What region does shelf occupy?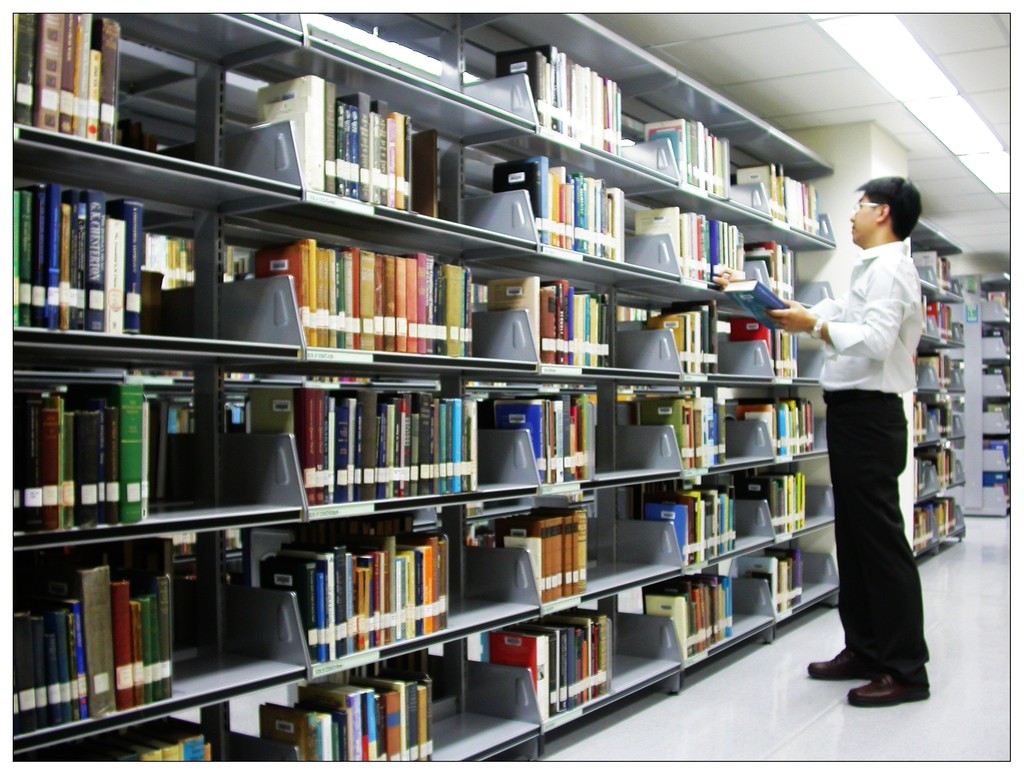
locate(903, 206, 973, 562).
